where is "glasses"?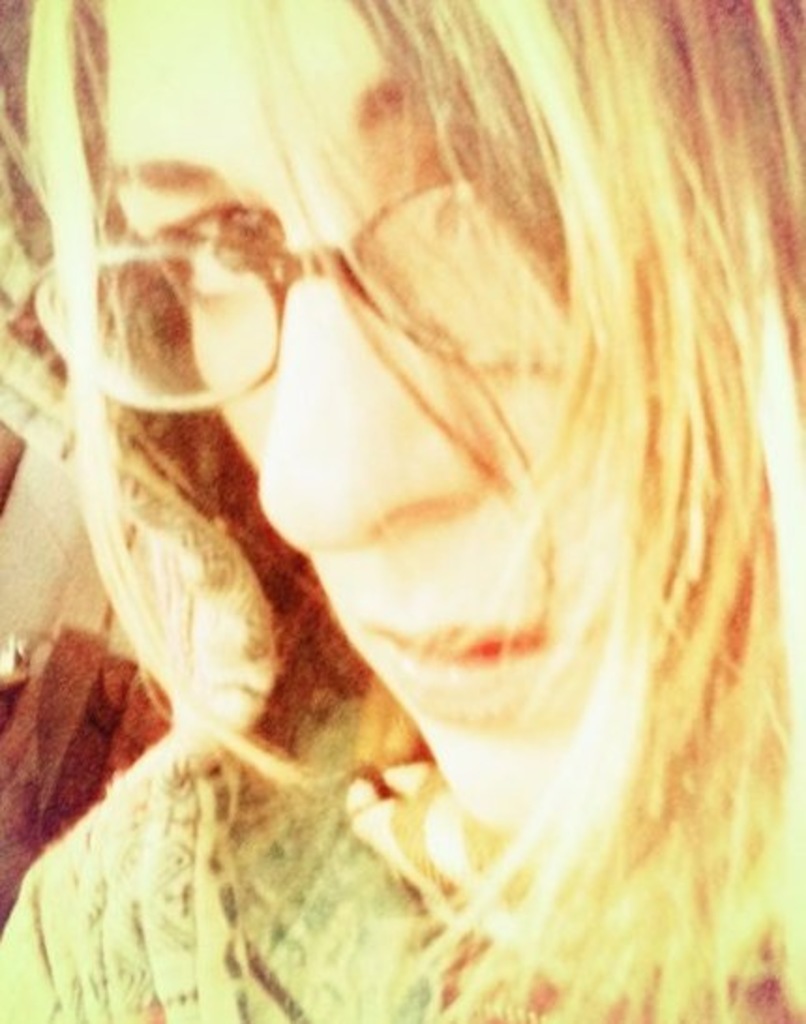
box=[22, 169, 568, 422].
